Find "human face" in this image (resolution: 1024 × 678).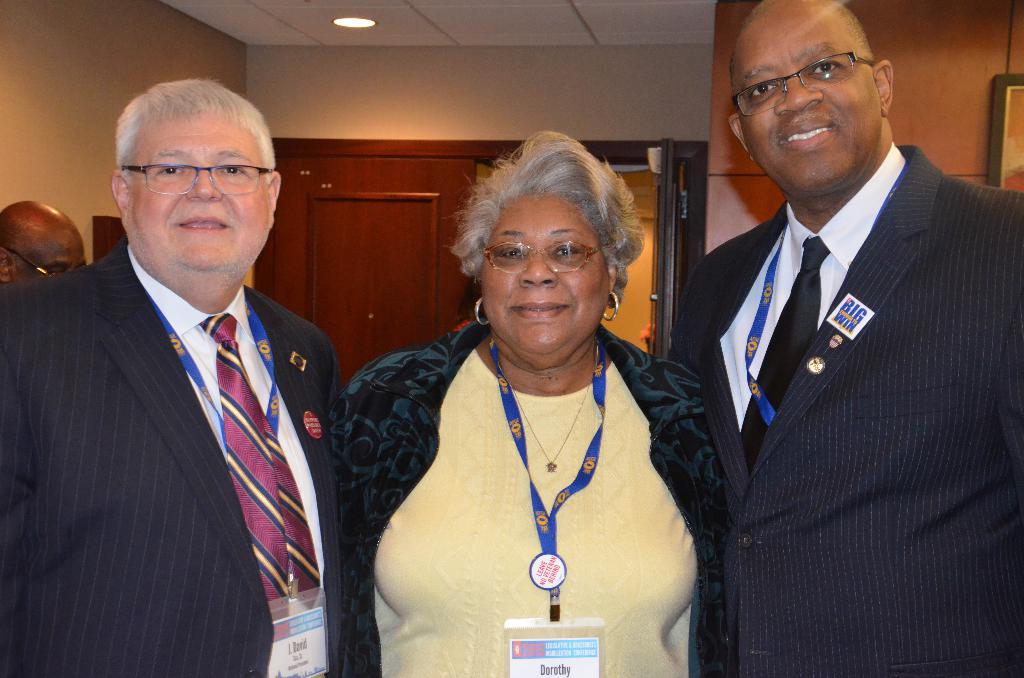
<box>481,191,611,357</box>.
